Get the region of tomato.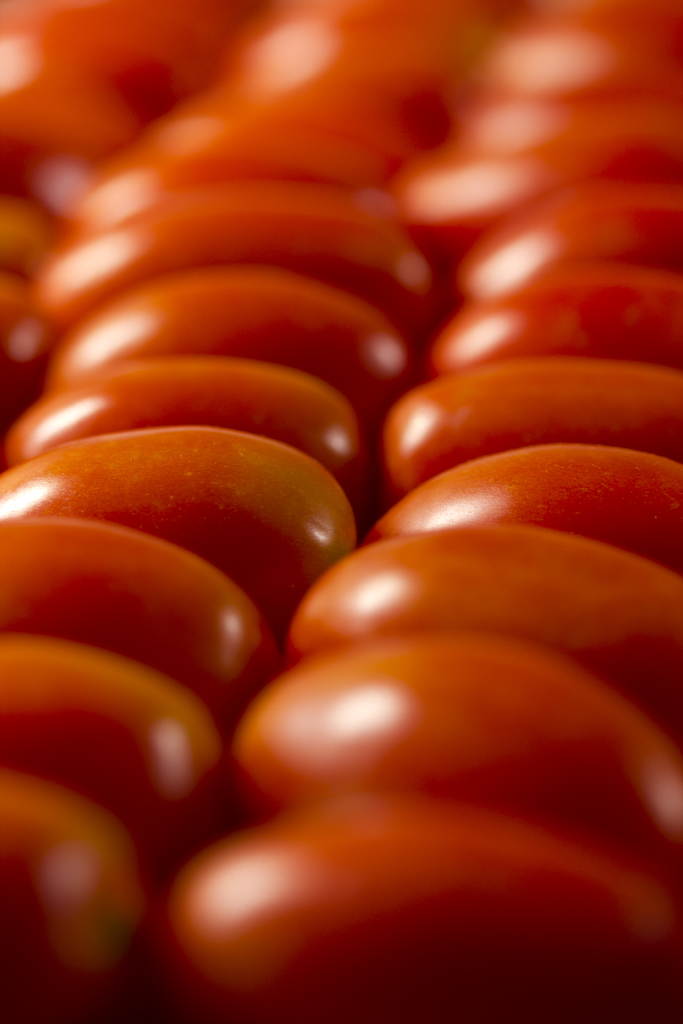
region(24, 420, 384, 582).
